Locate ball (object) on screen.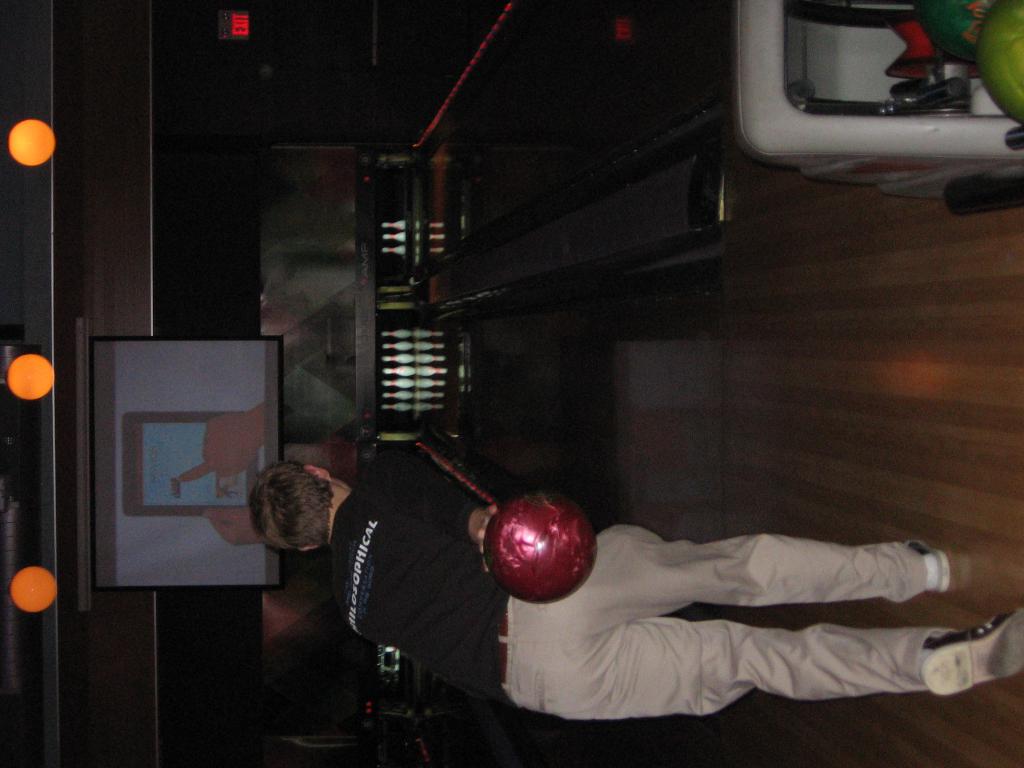
On screen at x1=483 y1=497 x2=595 y2=606.
